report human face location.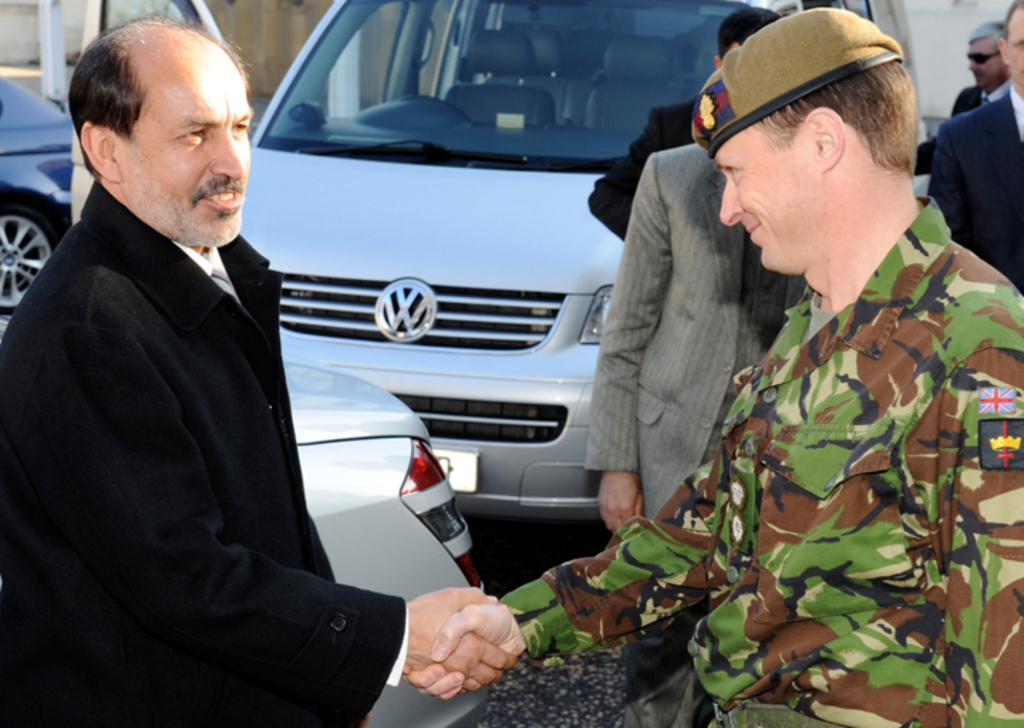
Report: left=135, top=41, right=257, bottom=245.
